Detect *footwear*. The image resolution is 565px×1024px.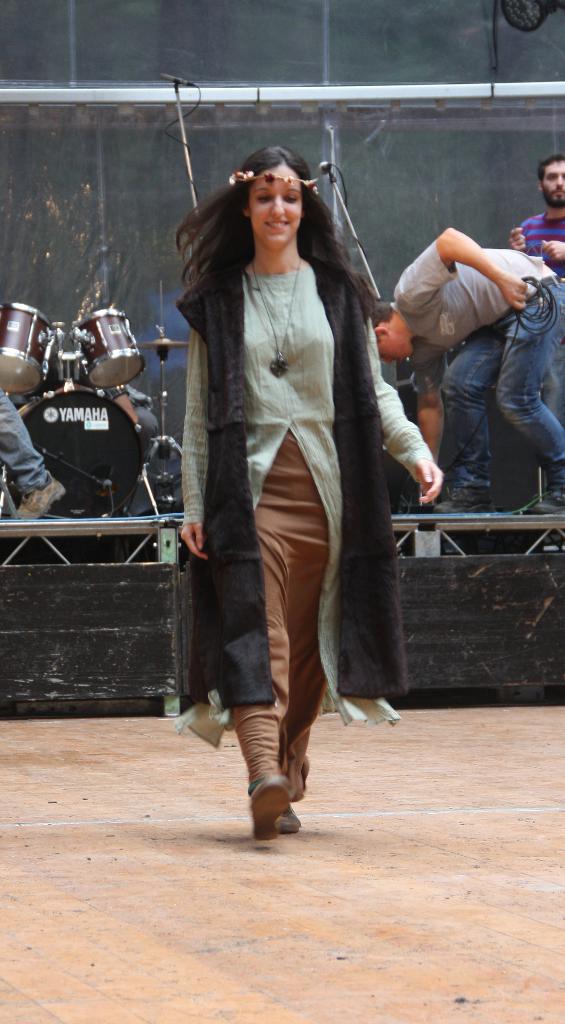
pyautogui.locateOnScreen(272, 806, 300, 836).
